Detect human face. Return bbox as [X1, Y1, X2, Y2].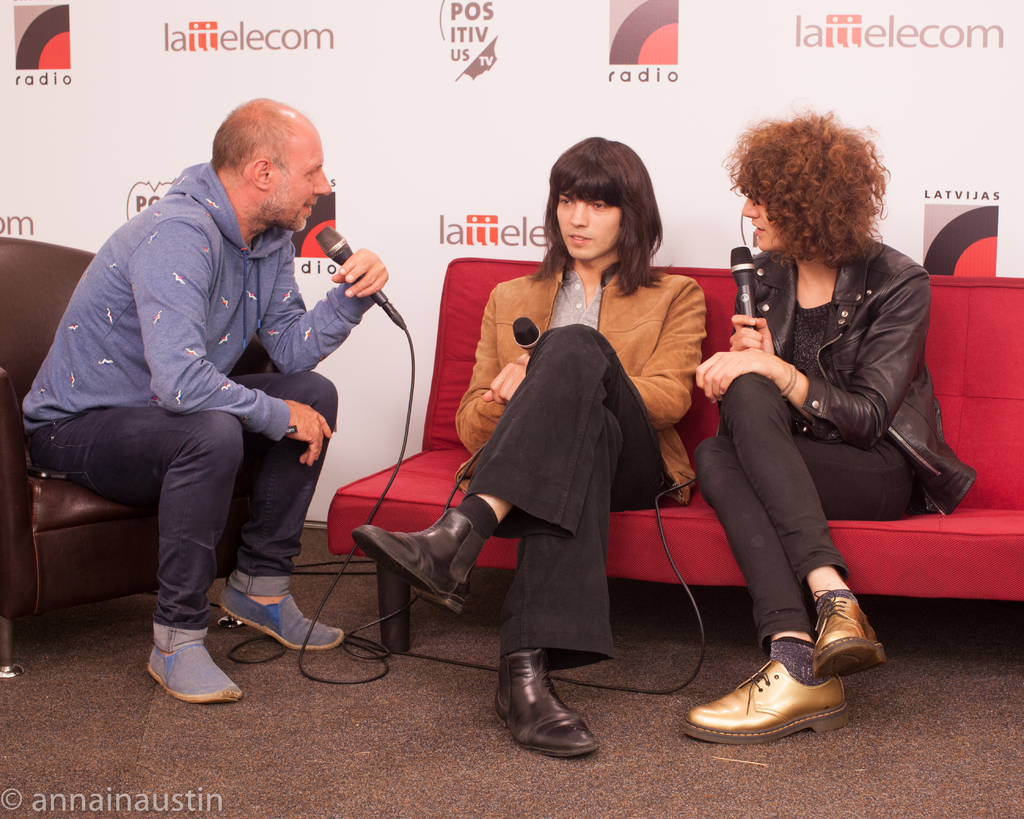
[739, 195, 814, 261].
